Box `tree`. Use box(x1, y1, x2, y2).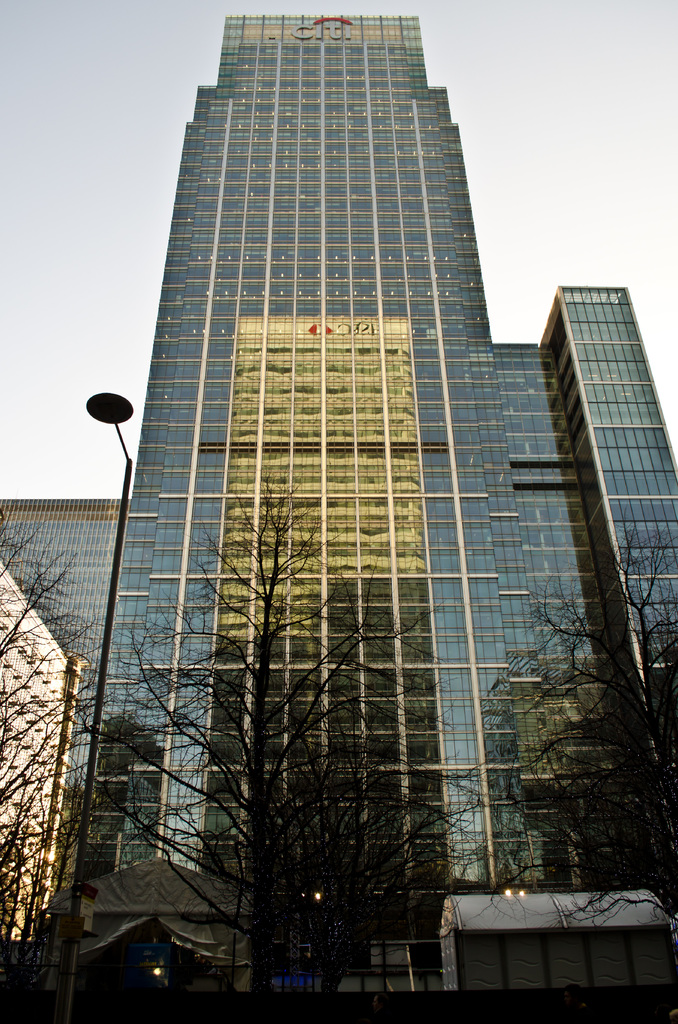
box(521, 515, 677, 837).
